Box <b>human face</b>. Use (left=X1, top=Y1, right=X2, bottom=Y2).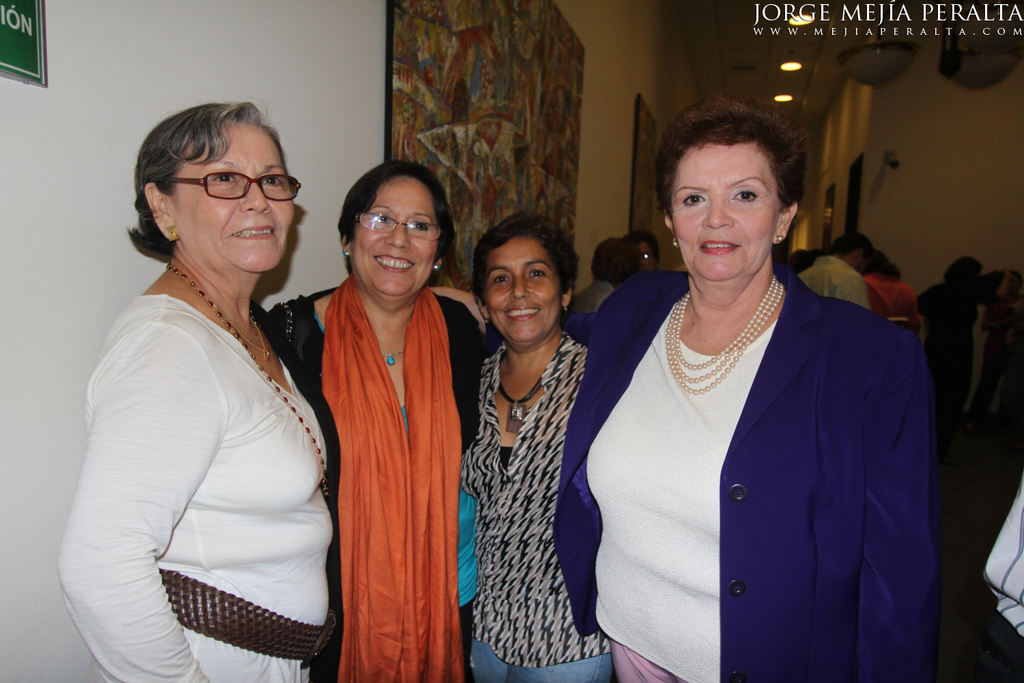
(left=475, top=238, right=559, bottom=342).
